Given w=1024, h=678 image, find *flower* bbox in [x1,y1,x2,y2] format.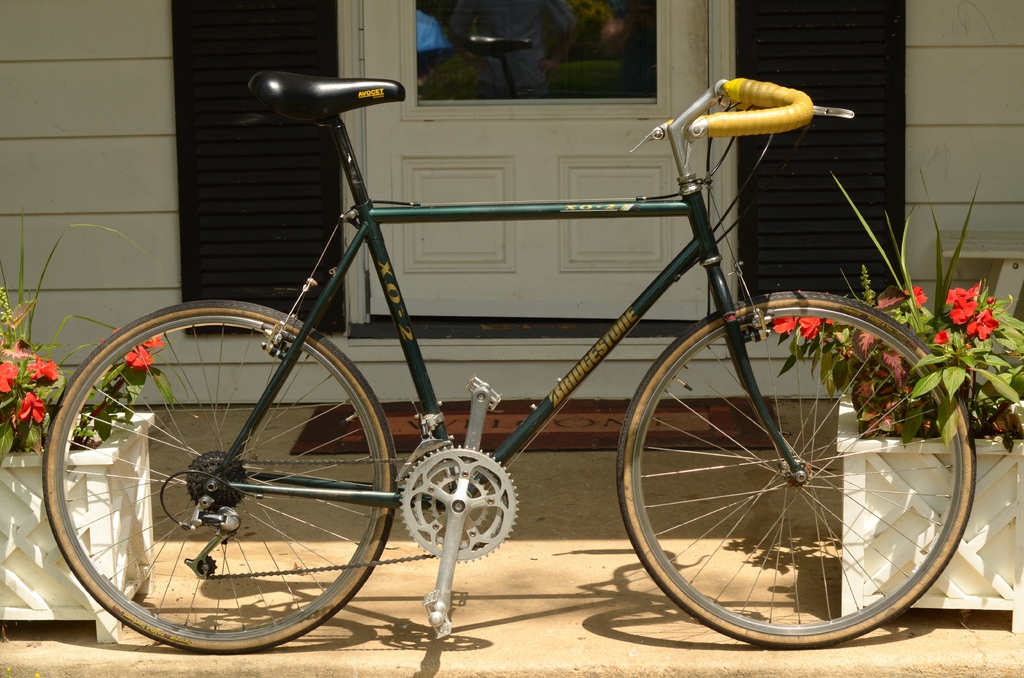
[19,385,47,424].
